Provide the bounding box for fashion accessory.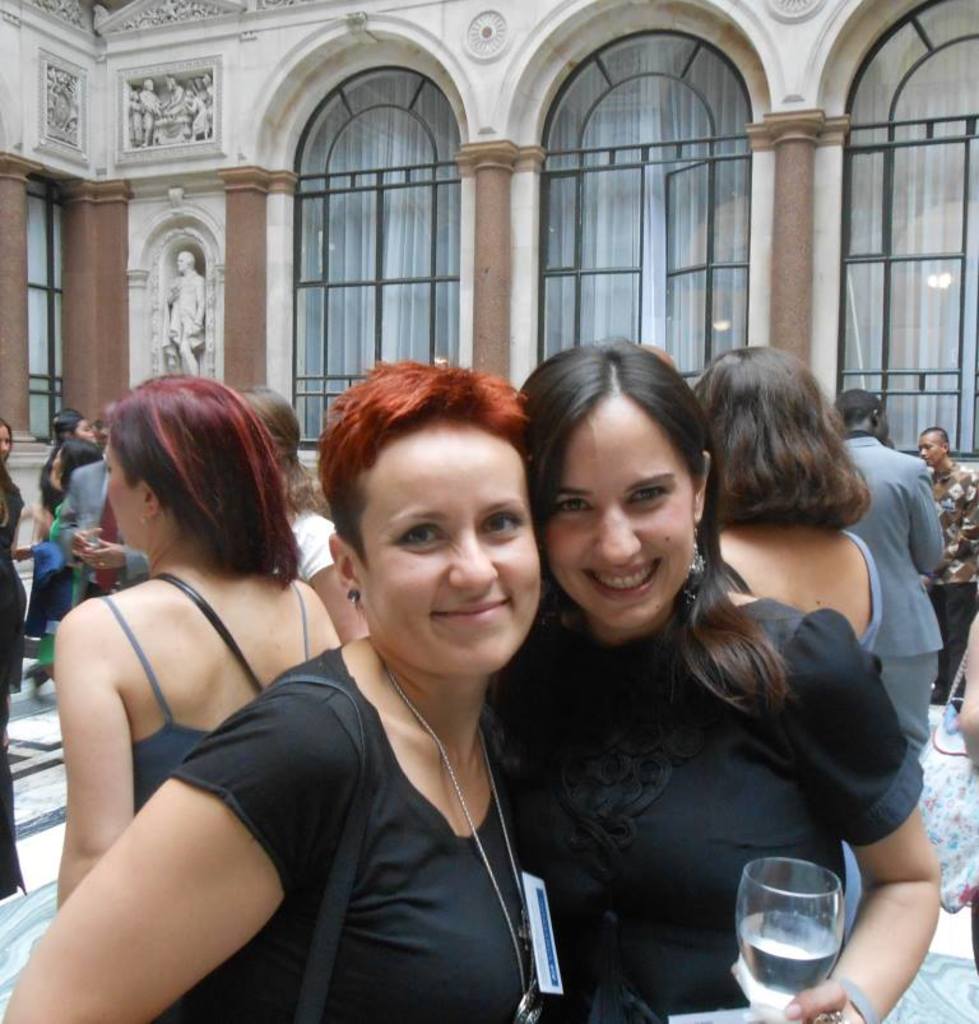
{"x1": 93, "y1": 551, "x2": 108, "y2": 569}.
